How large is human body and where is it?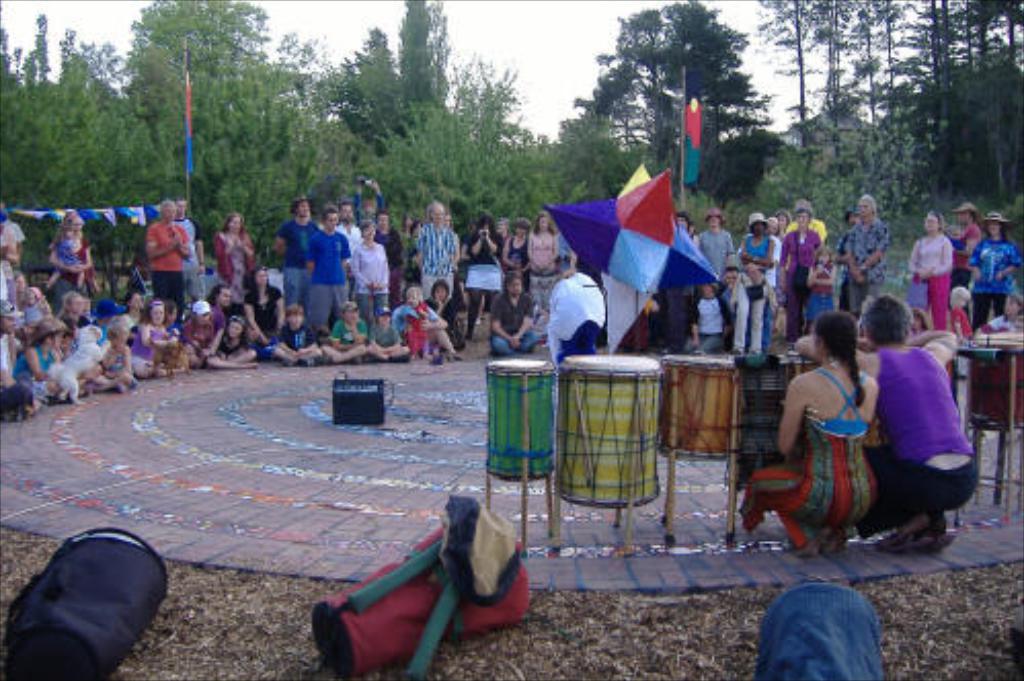
Bounding box: x1=458, y1=213, x2=499, y2=334.
